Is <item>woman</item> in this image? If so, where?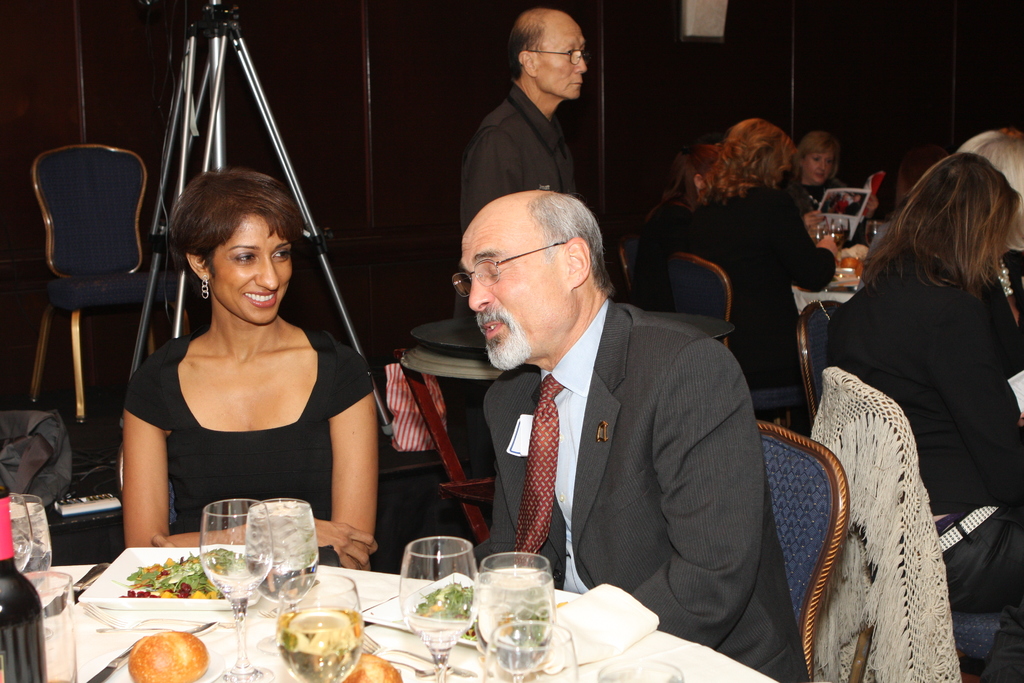
Yes, at 781 122 884 219.
